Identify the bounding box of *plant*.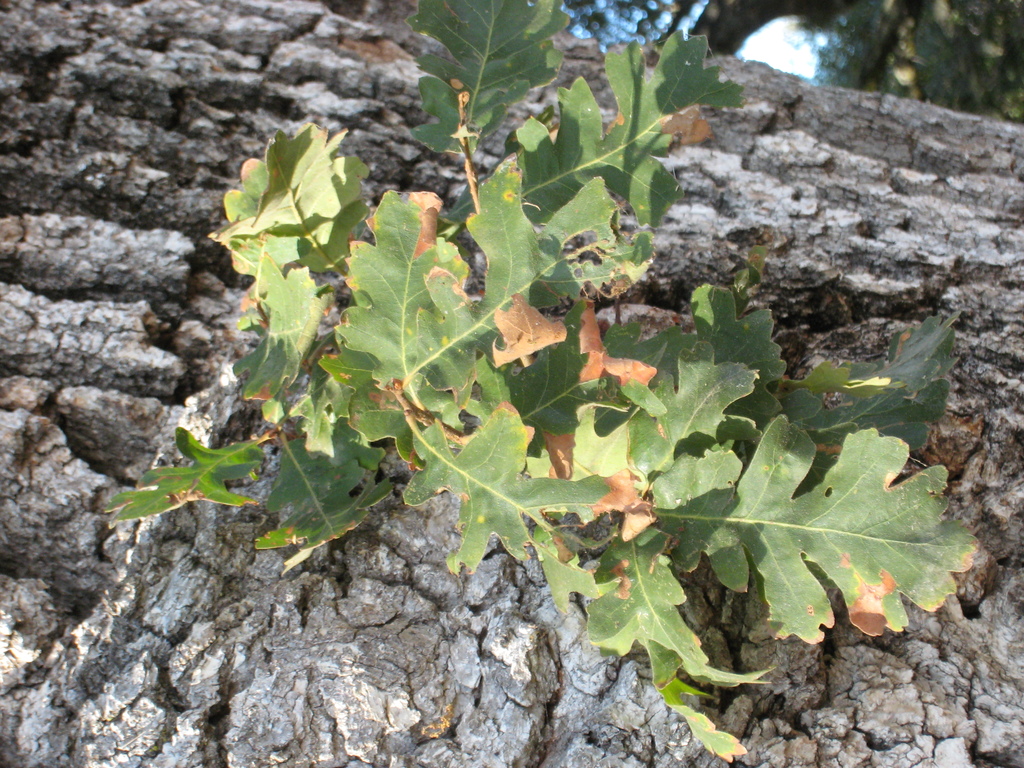
box=[132, 32, 973, 720].
